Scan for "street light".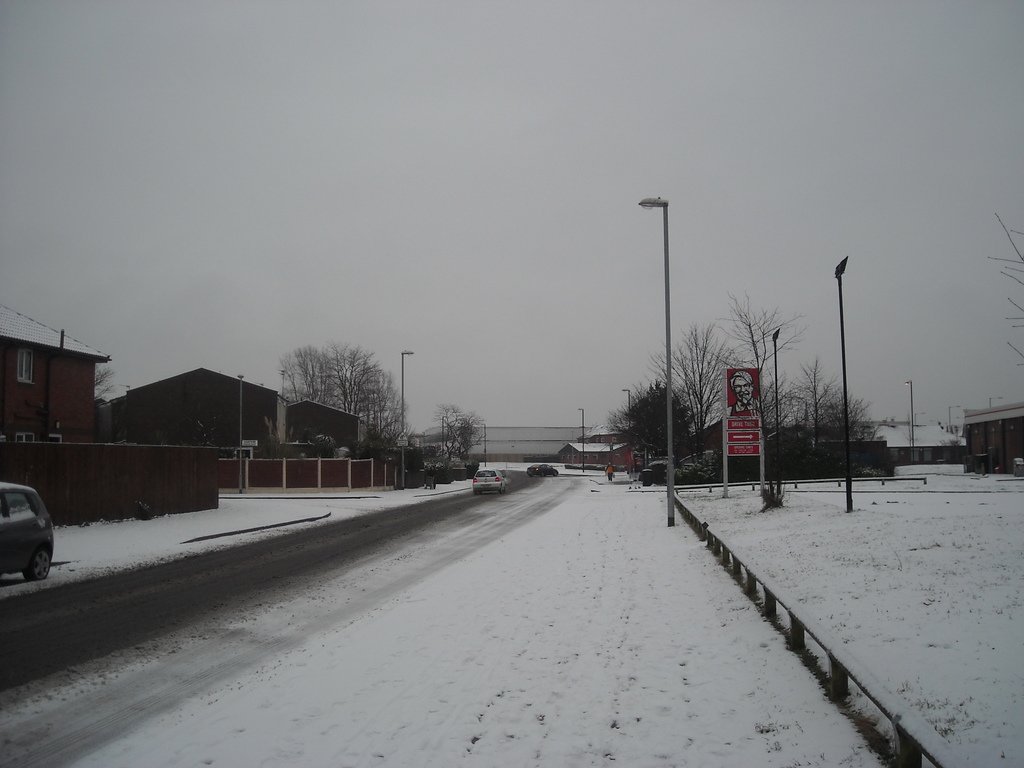
Scan result: x1=832 y1=253 x2=854 y2=511.
